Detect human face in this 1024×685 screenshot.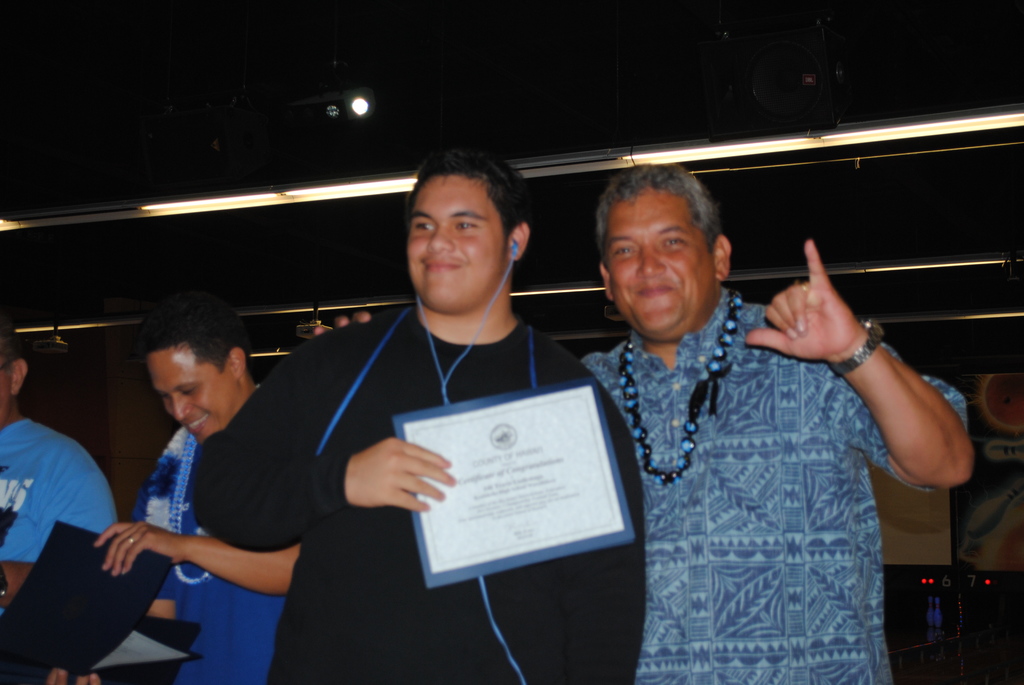
Detection: box=[141, 343, 244, 443].
